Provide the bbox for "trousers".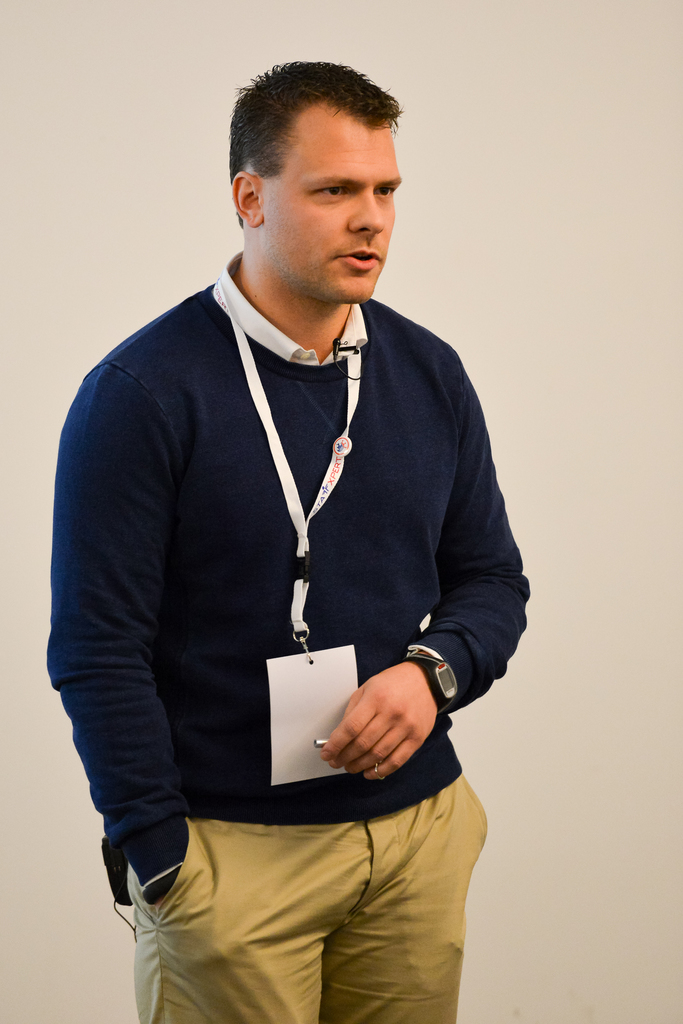
box=[113, 772, 504, 1012].
